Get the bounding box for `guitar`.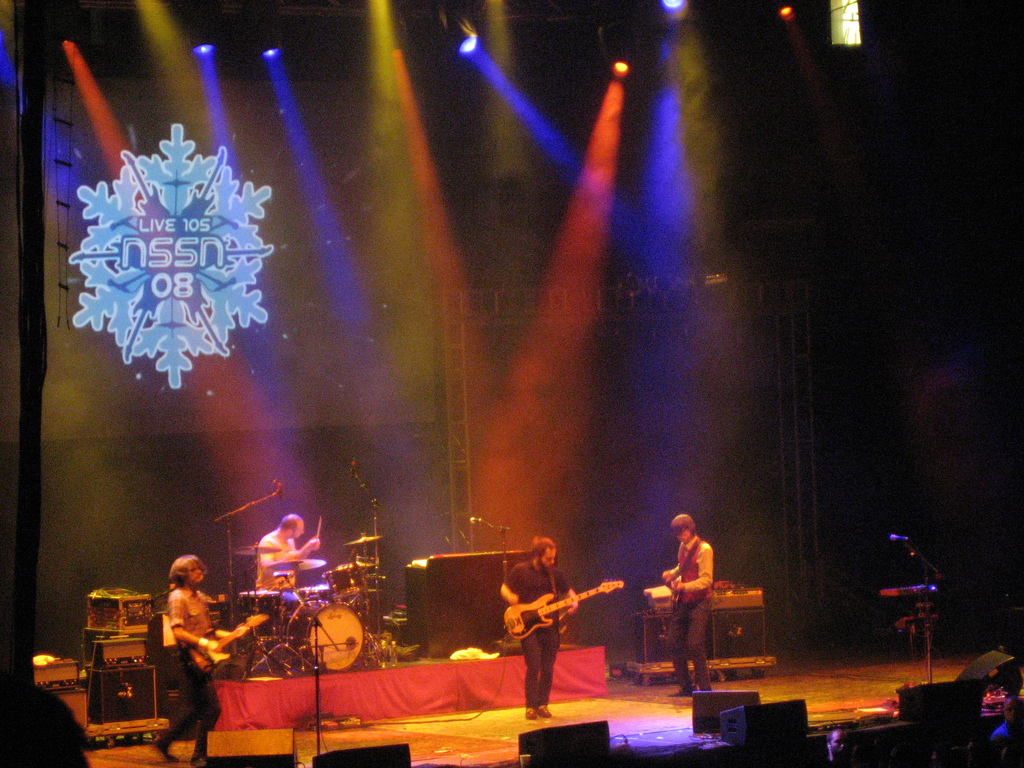
661 542 697 611.
